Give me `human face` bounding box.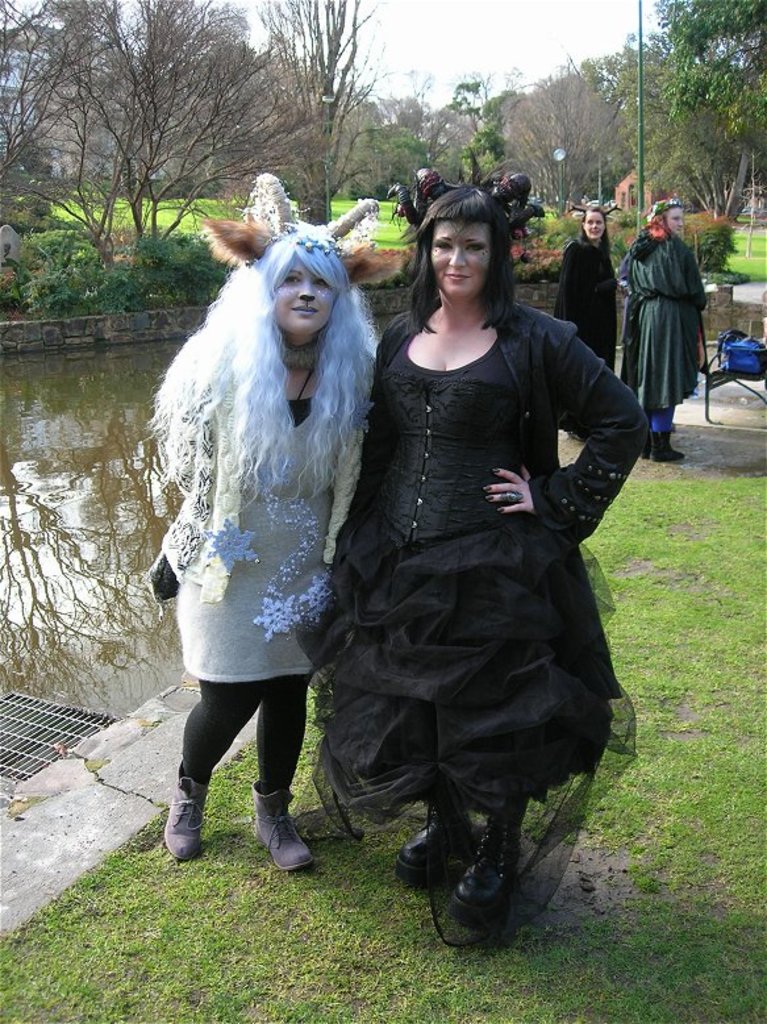
{"x1": 587, "y1": 212, "x2": 608, "y2": 241}.
